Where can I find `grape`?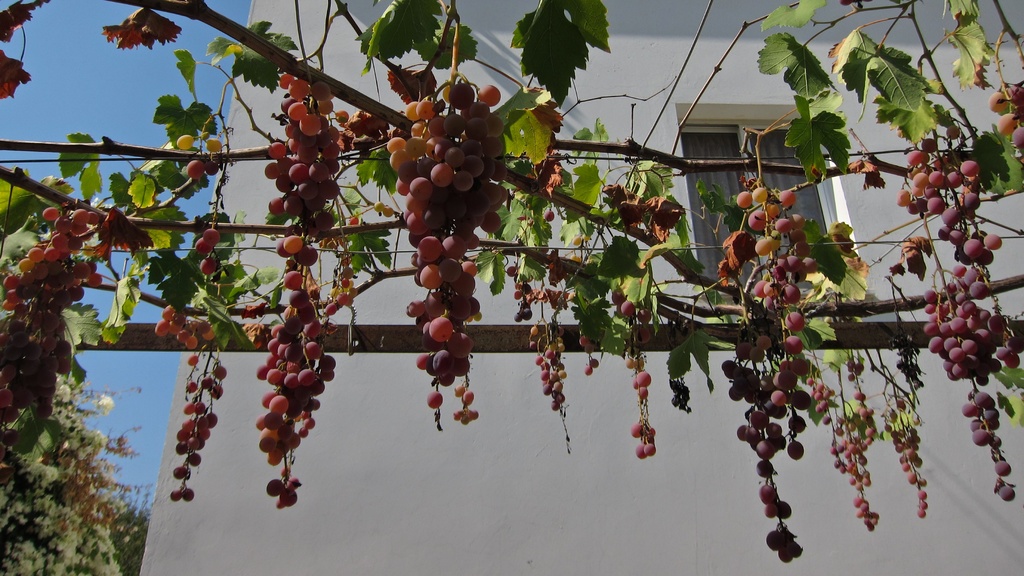
You can find it at l=1017, t=104, r=1023, b=116.
